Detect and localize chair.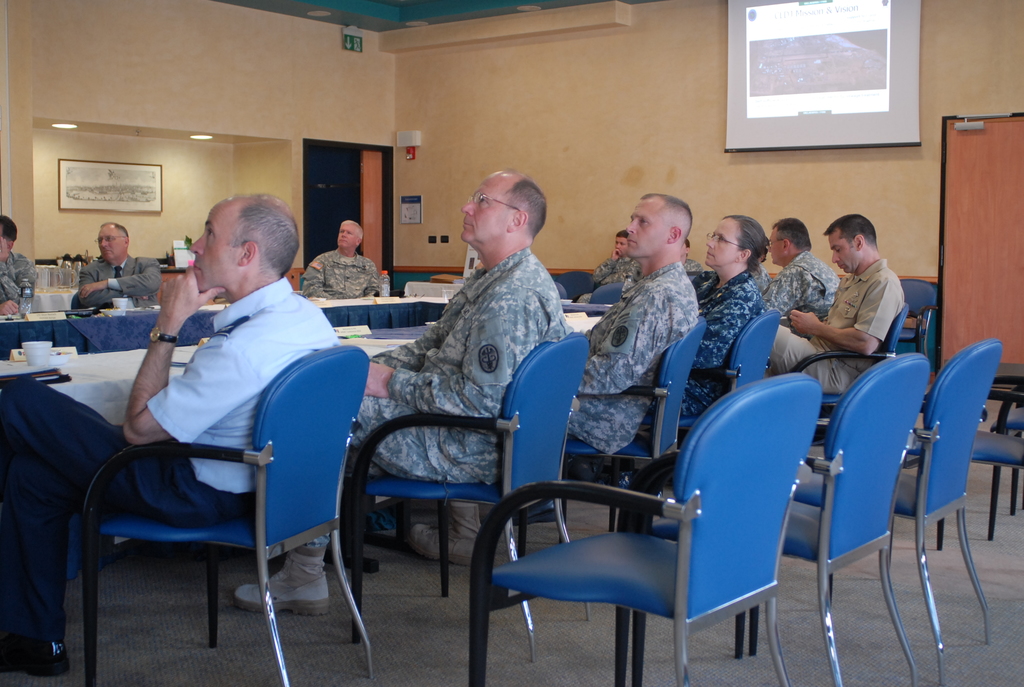
Localized at [left=629, top=351, right=931, bottom=686].
